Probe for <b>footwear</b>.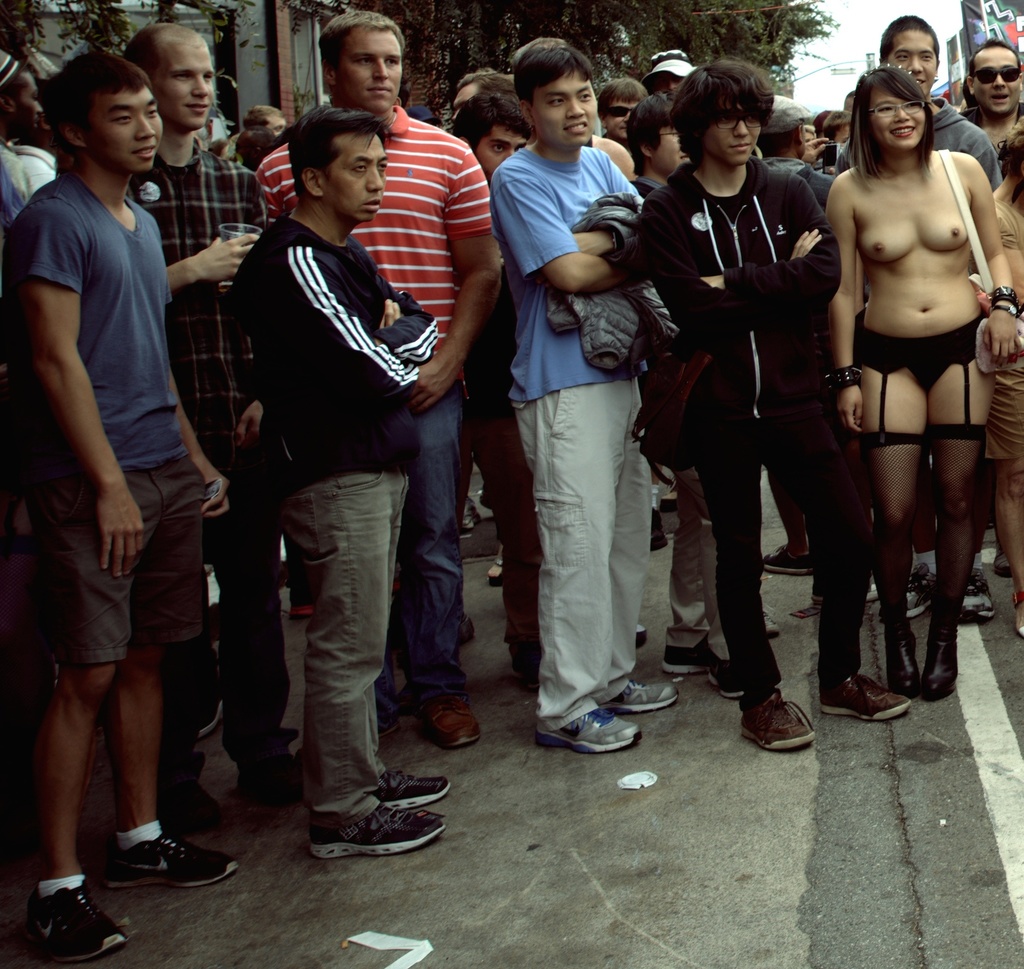
Probe result: Rect(957, 567, 988, 621).
